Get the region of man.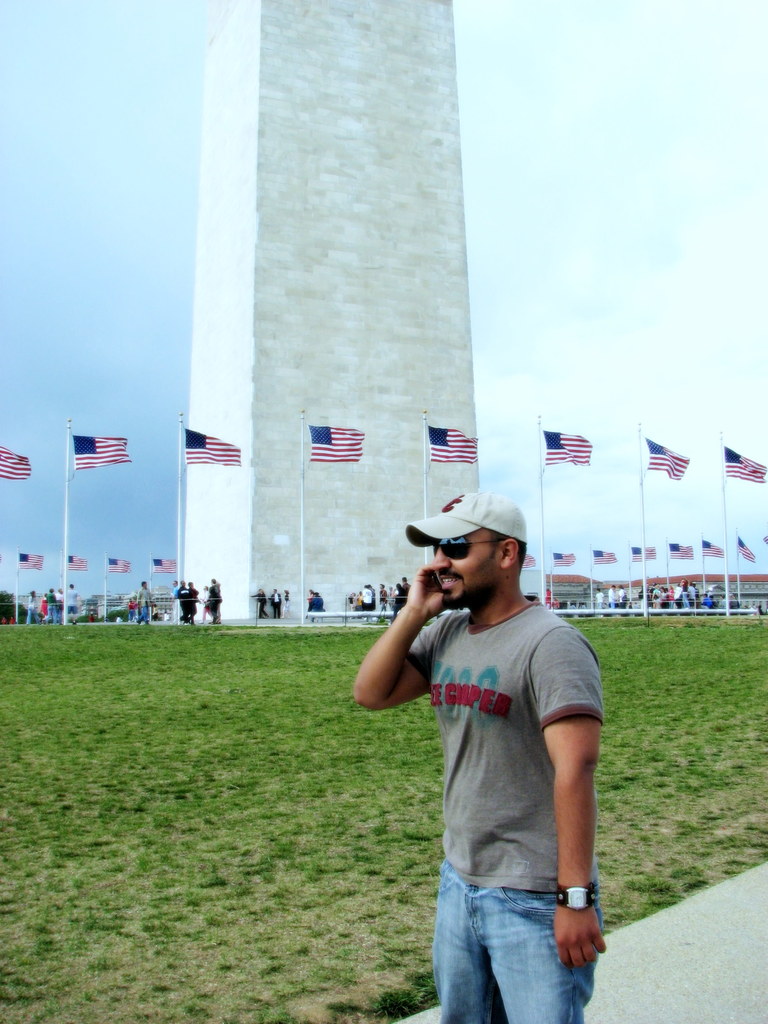
593/588/605/617.
